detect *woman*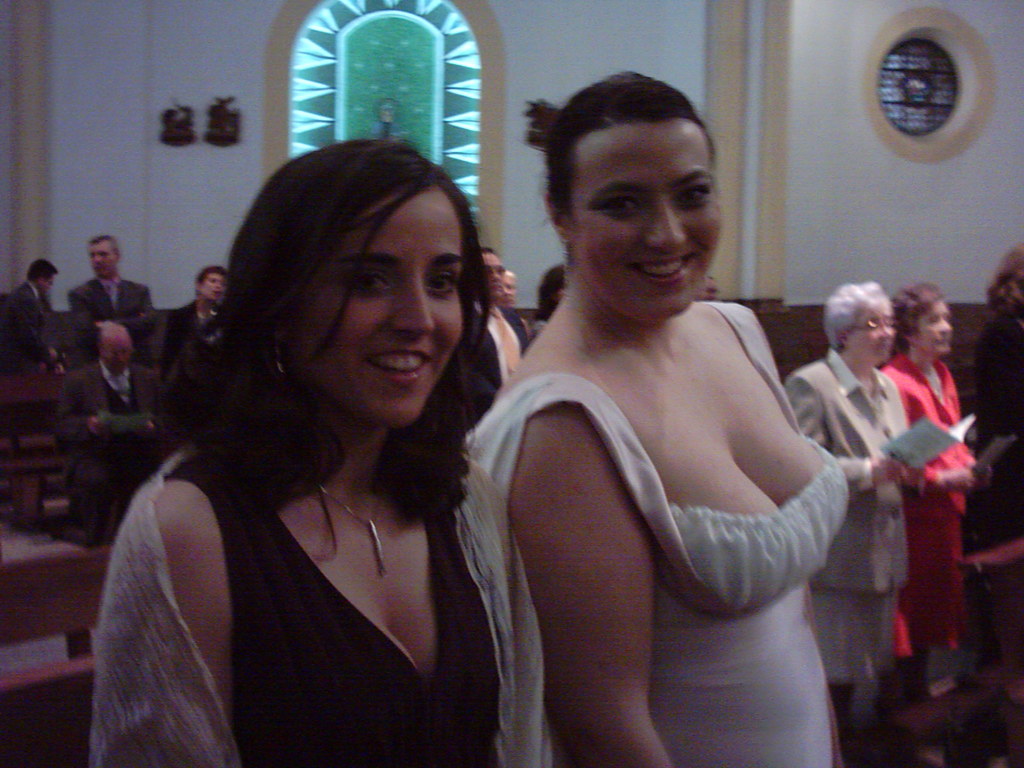
779/279/928/764
